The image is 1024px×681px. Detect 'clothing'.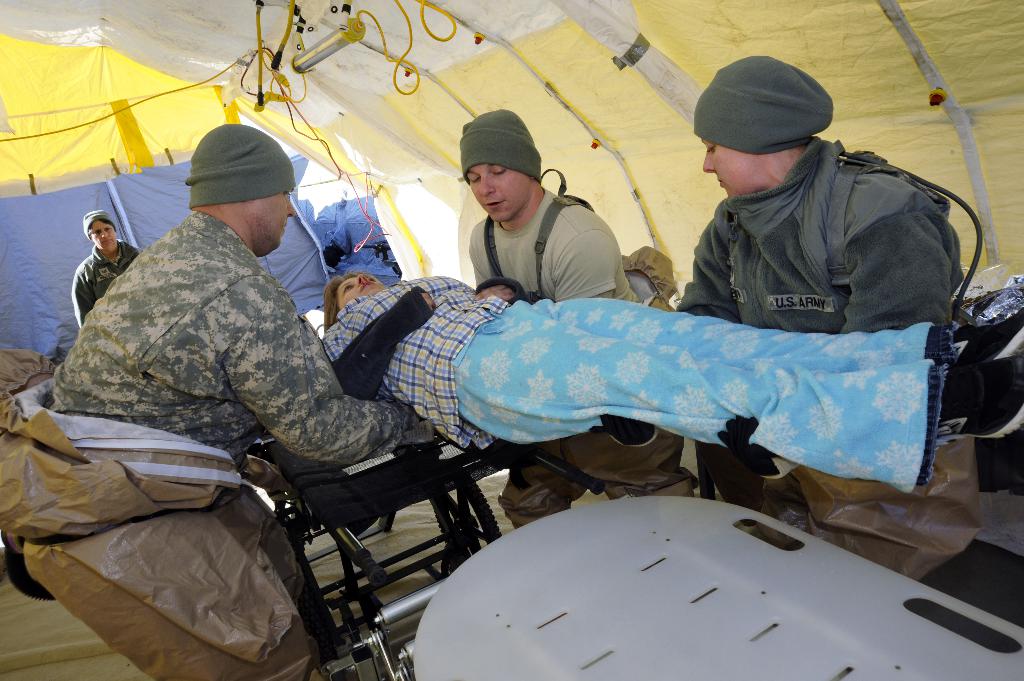
Detection: bbox(72, 241, 147, 332).
